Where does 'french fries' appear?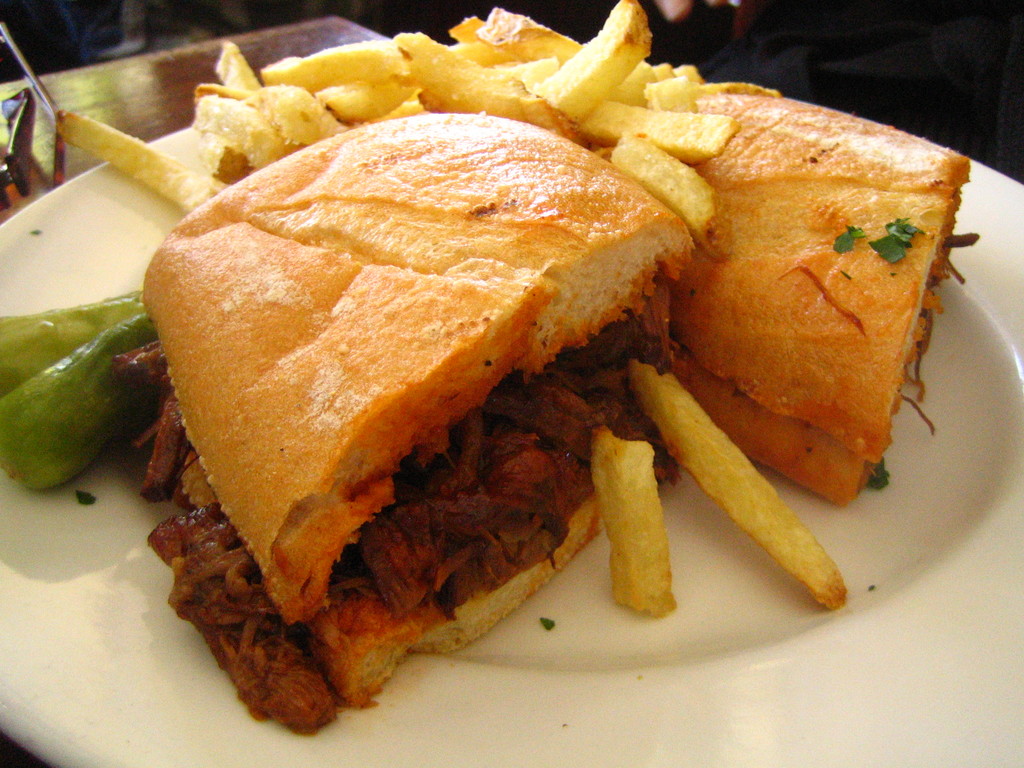
Appears at 453:38:513:68.
